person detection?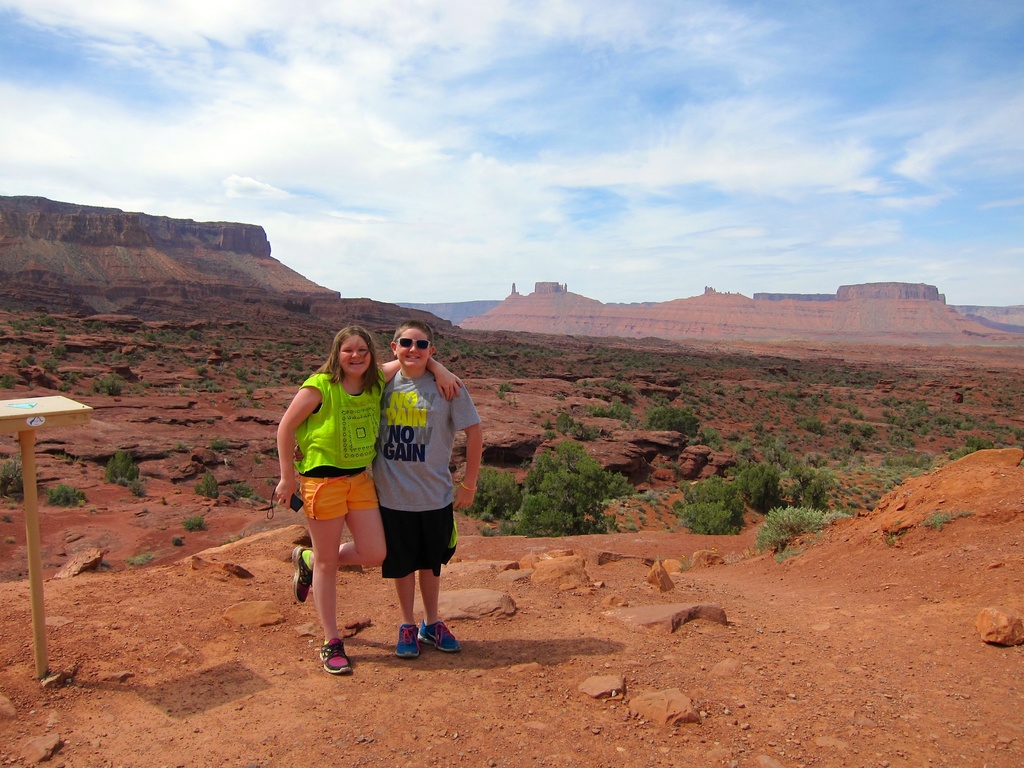
272 319 465 679
